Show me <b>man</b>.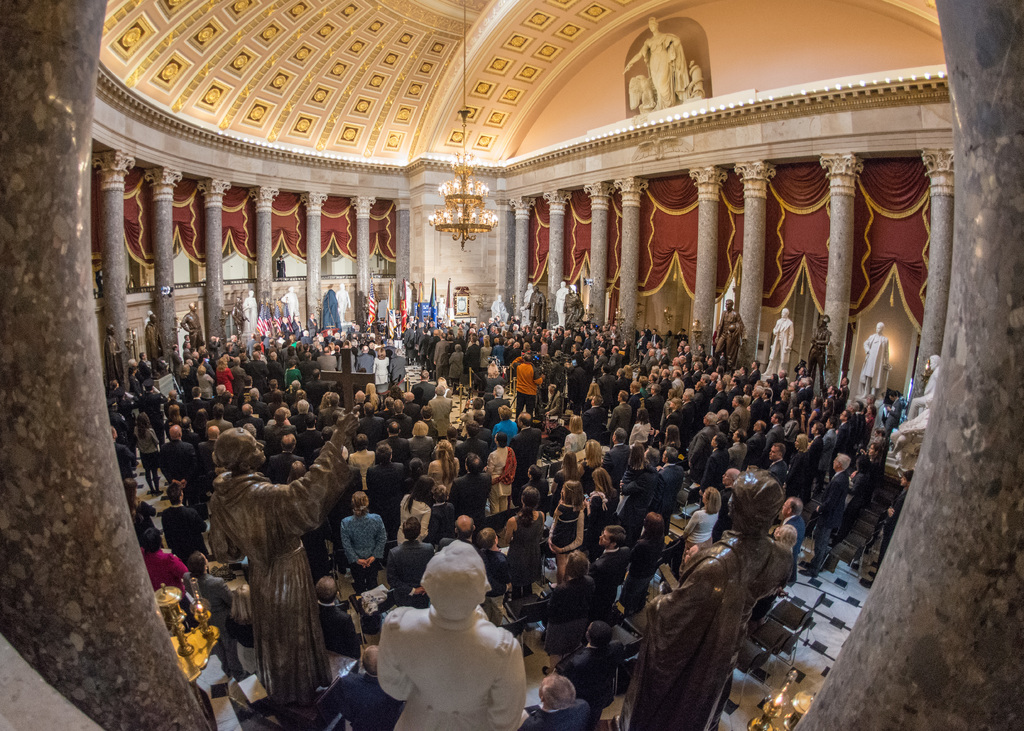
<b>man</b> is here: bbox(404, 314, 419, 328).
